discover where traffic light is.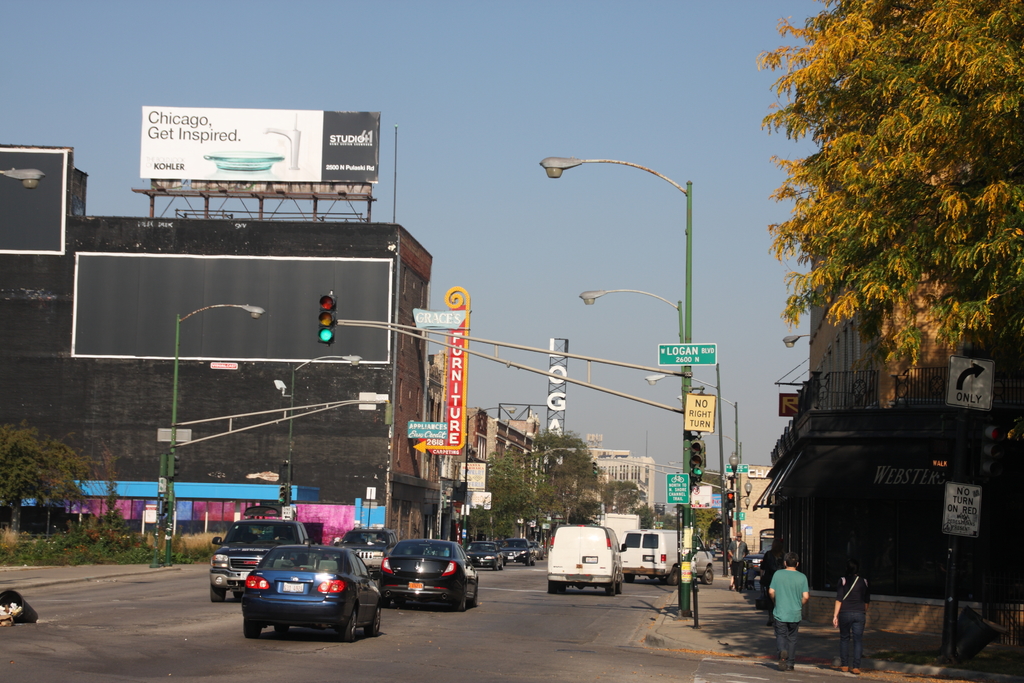
Discovered at crop(592, 458, 598, 475).
